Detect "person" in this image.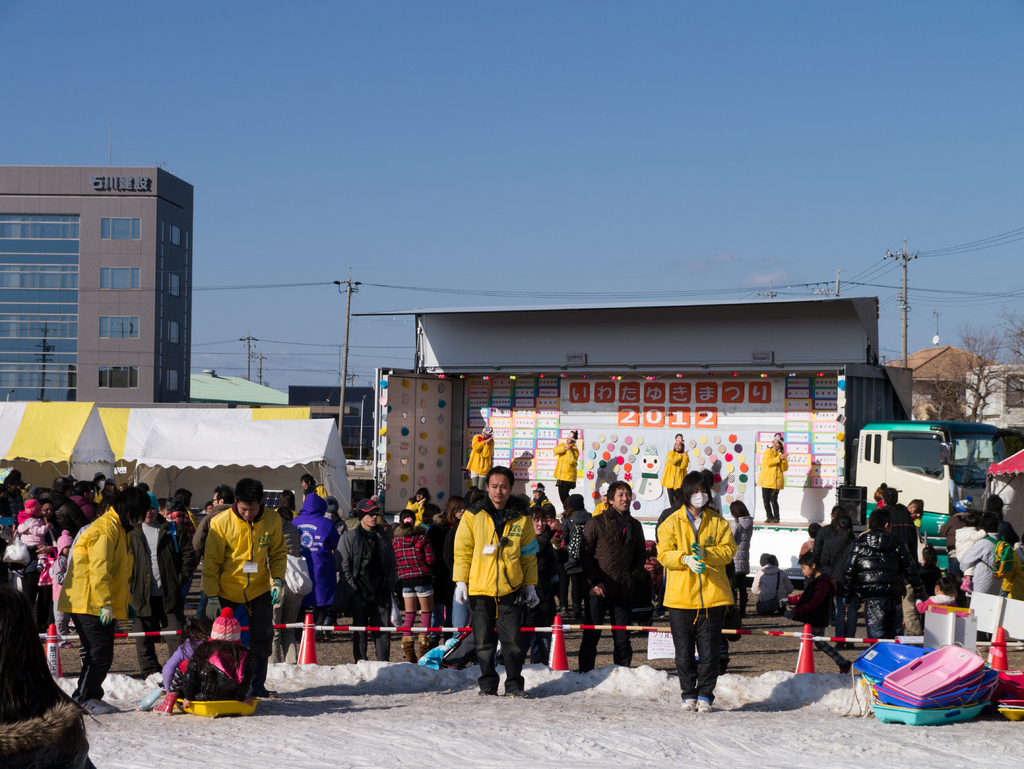
Detection: [x1=470, y1=426, x2=497, y2=491].
